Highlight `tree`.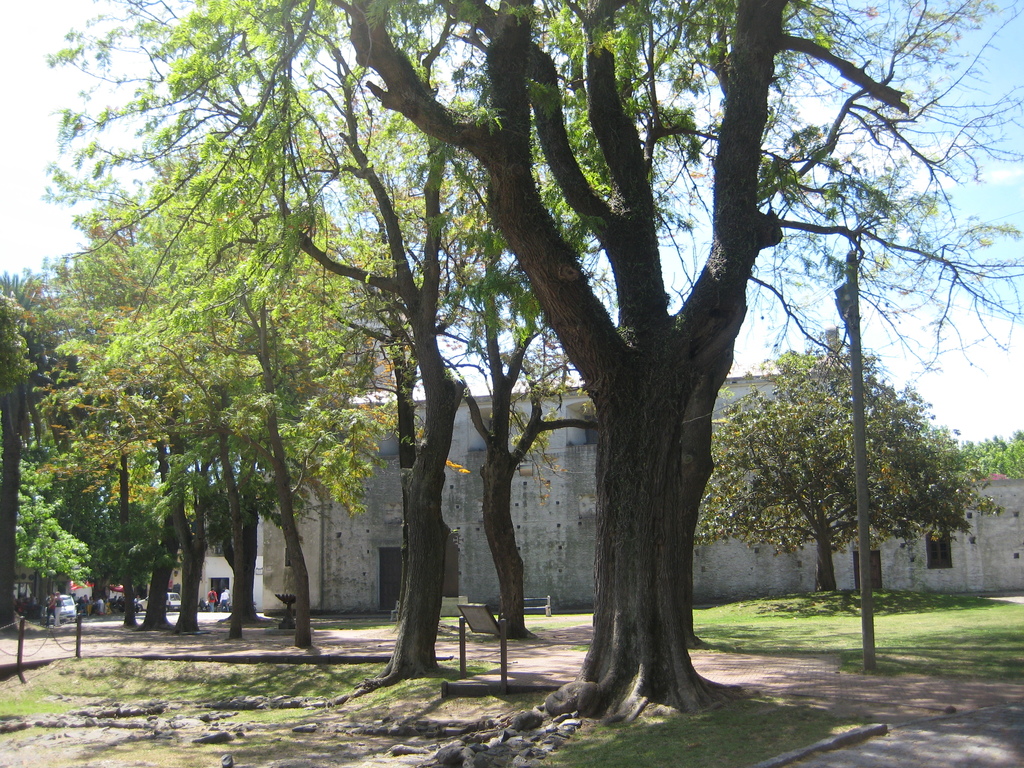
Highlighted region: rect(94, 466, 163, 620).
